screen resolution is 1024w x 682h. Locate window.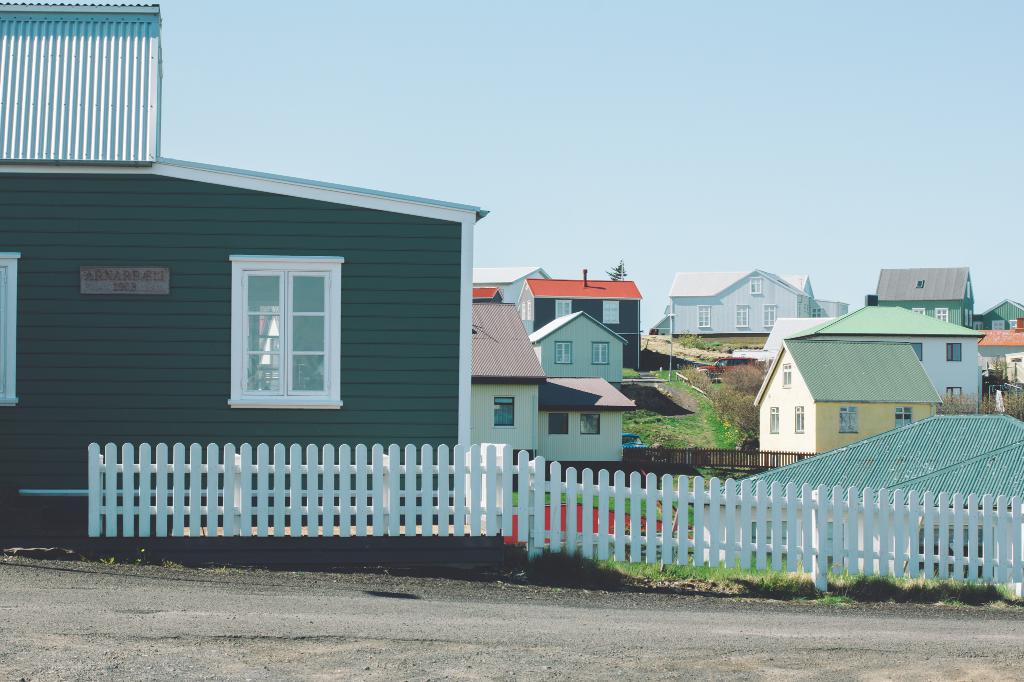
bbox=(498, 396, 518, 426).
